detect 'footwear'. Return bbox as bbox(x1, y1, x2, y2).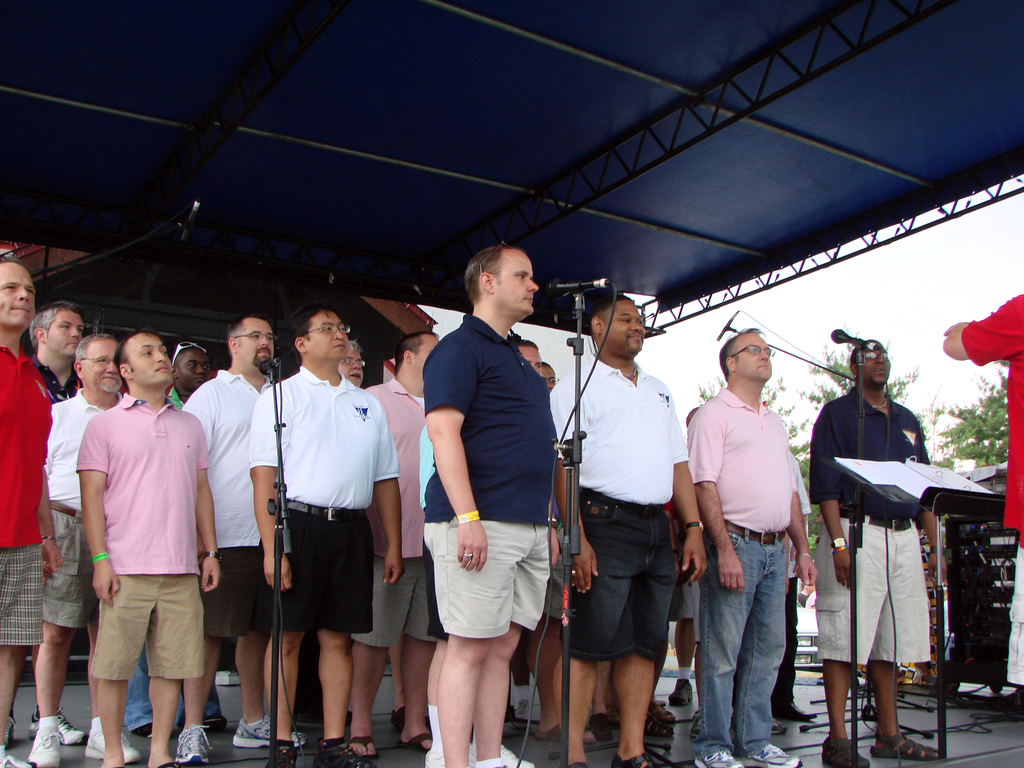
bbox(771, 716, 785, 737).
